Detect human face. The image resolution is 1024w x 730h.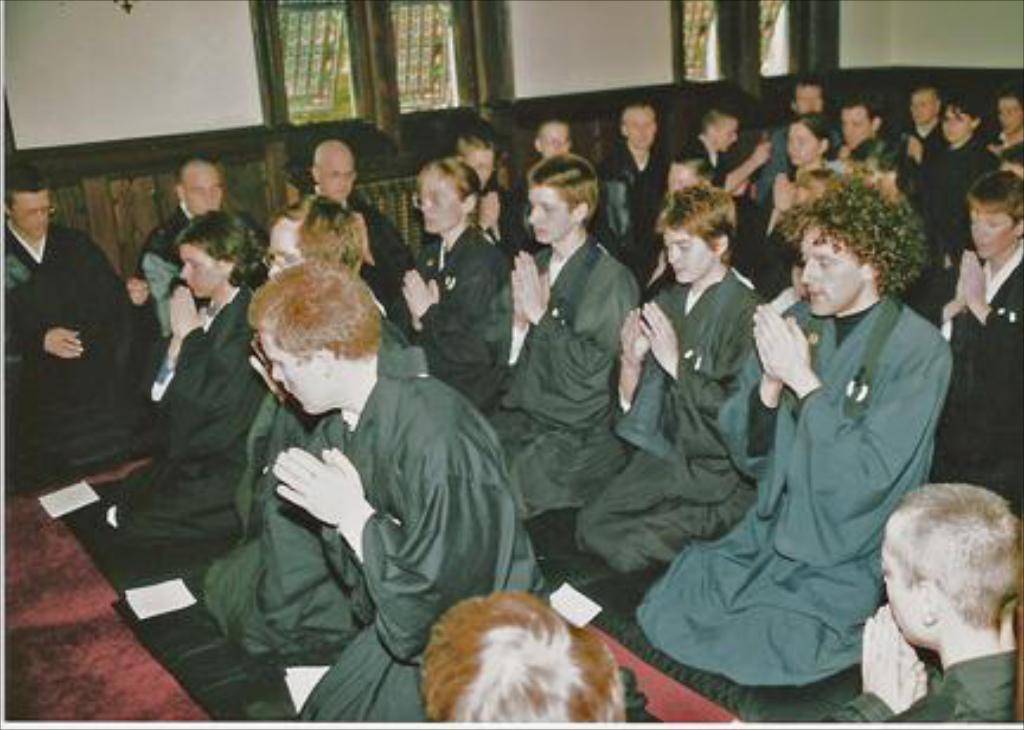
bbox=(417, 180, 465, 225).
